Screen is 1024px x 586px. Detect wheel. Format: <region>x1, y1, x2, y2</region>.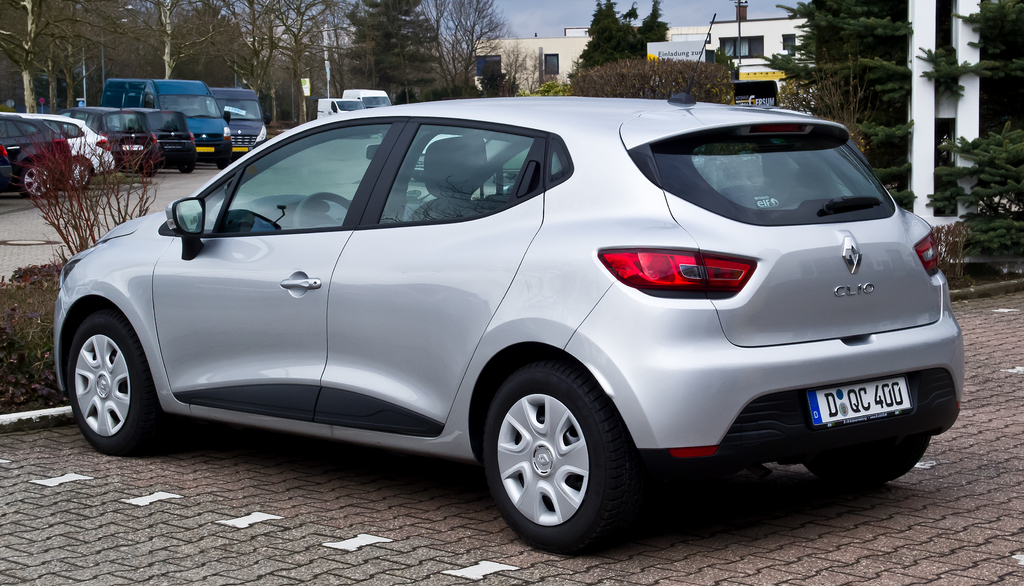
<region>806, 438, 932, 488</region>.
